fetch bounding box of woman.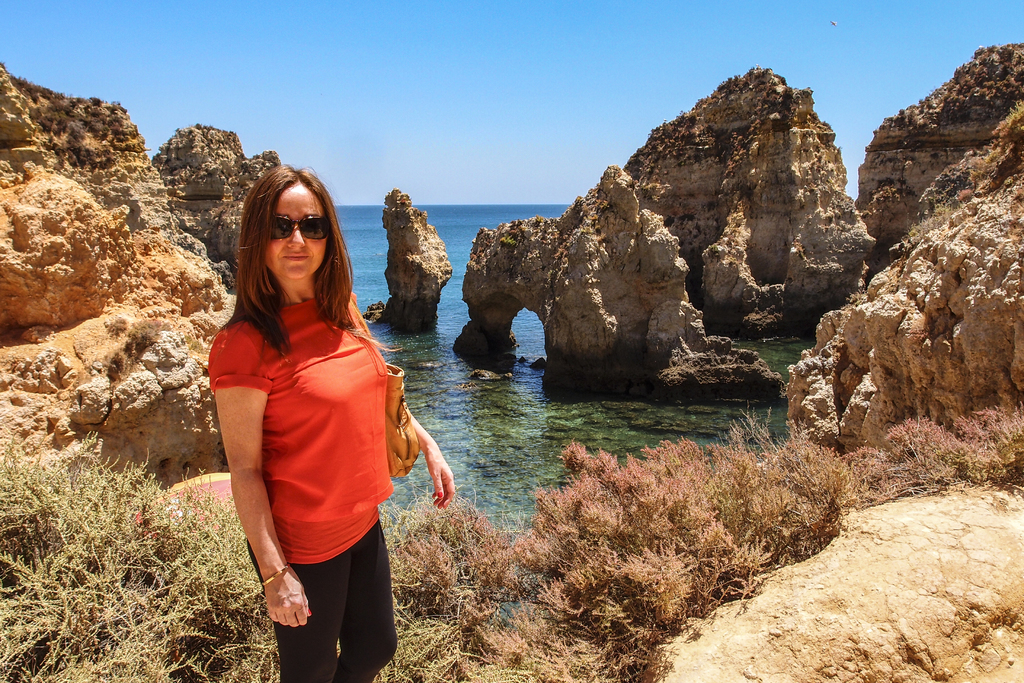
Bbox: <bbox>200, 165, 422, 682</bbox>.
